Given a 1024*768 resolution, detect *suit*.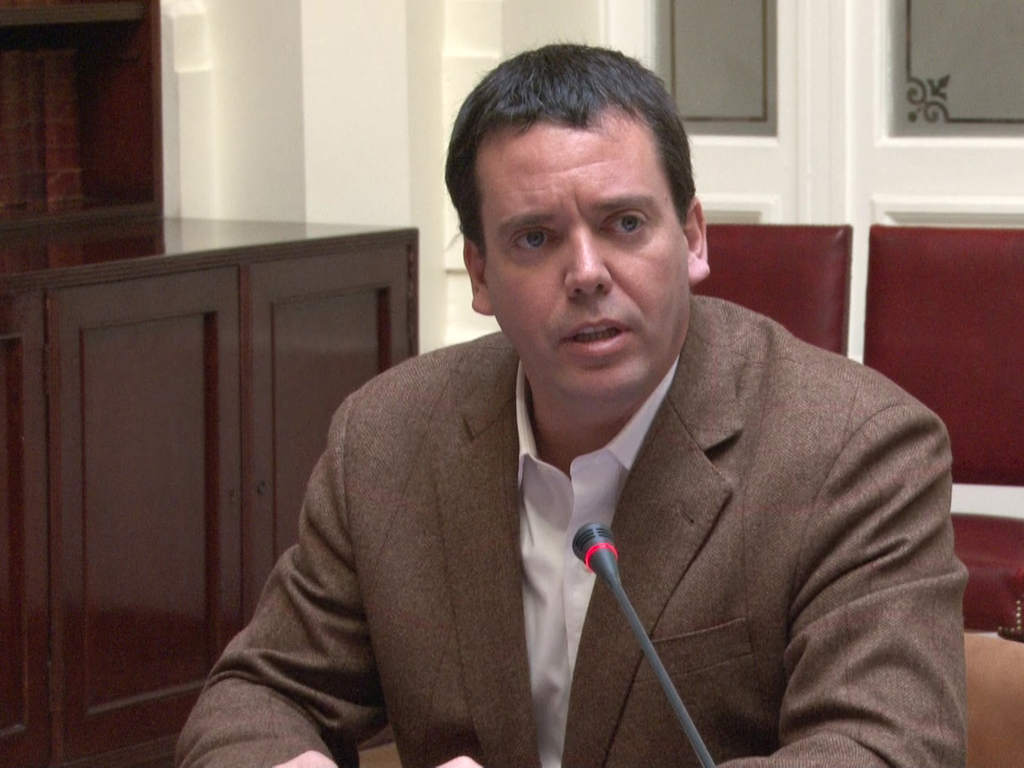
[237,255,945,746].
